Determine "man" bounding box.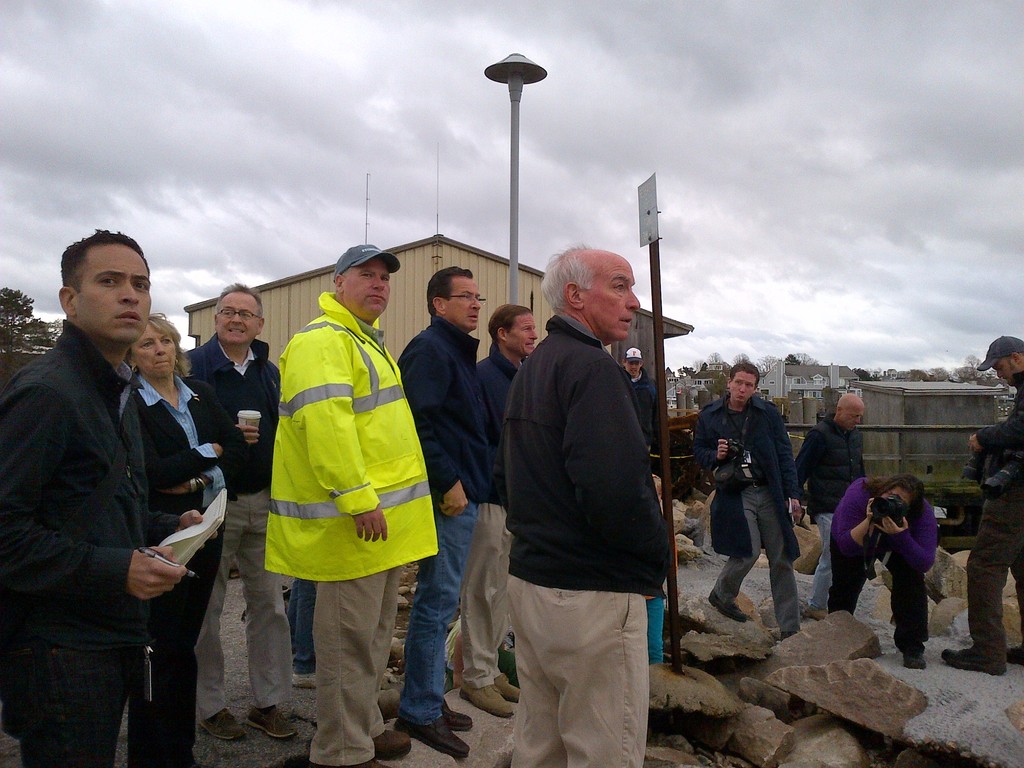
Determined: (x1=620, y1=346, x2=662, y2=448).
